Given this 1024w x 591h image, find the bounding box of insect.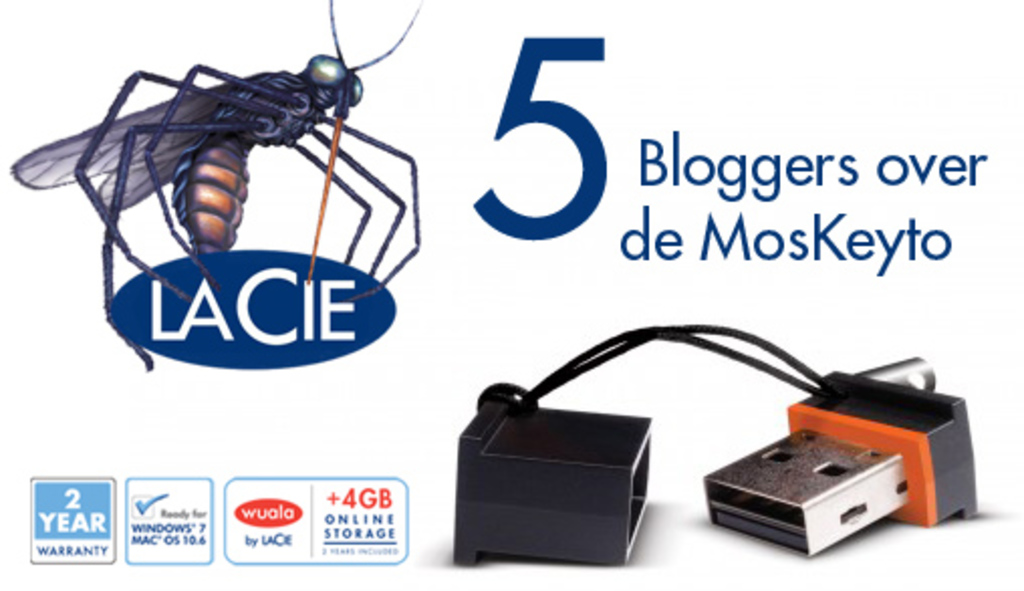
bbox(8, 0, 425, 373).
